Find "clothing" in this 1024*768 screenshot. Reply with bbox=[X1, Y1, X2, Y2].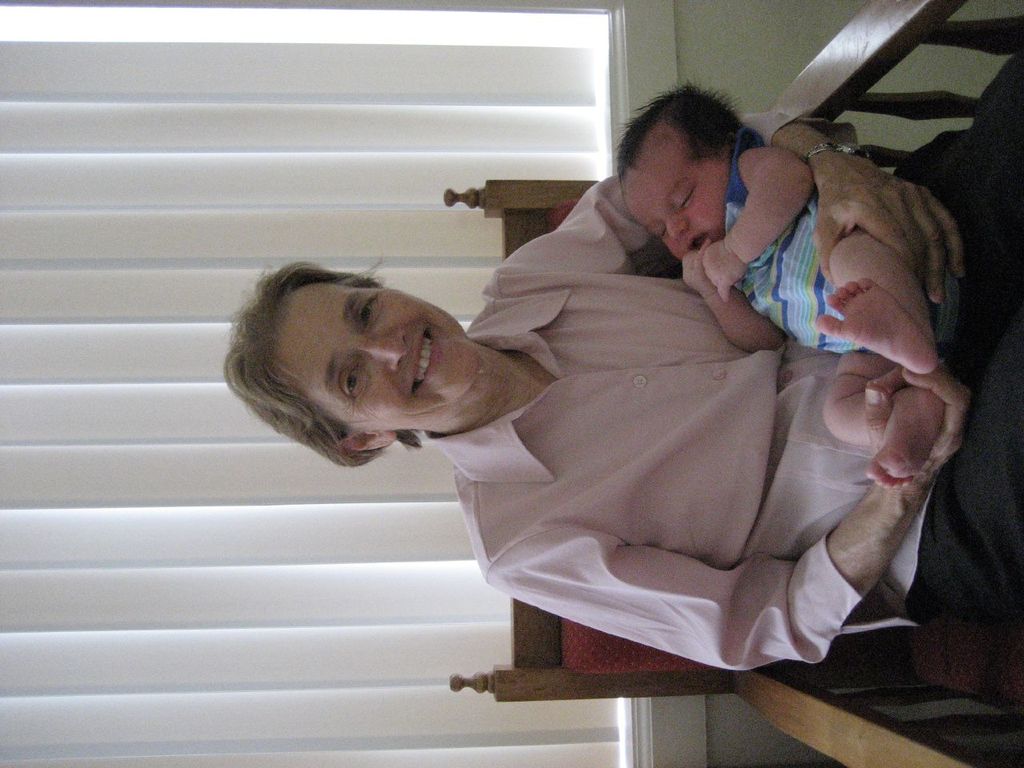
bbox=[409, 86, 966, 689].
